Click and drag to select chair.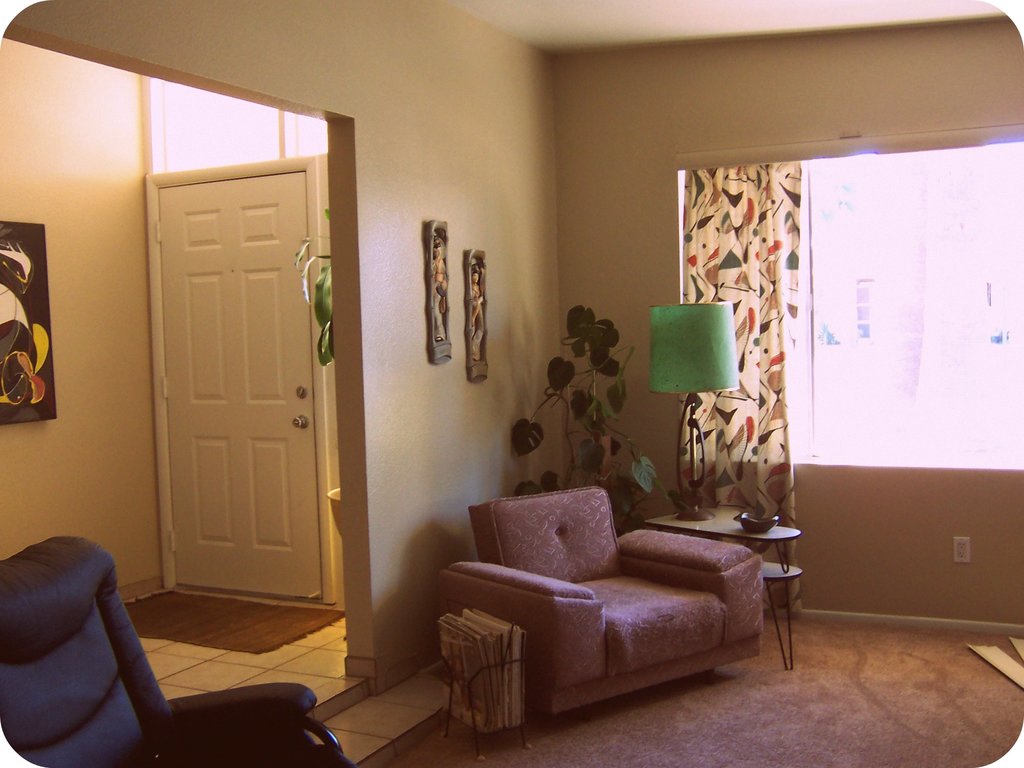
Selection: 0 529 358 767.
